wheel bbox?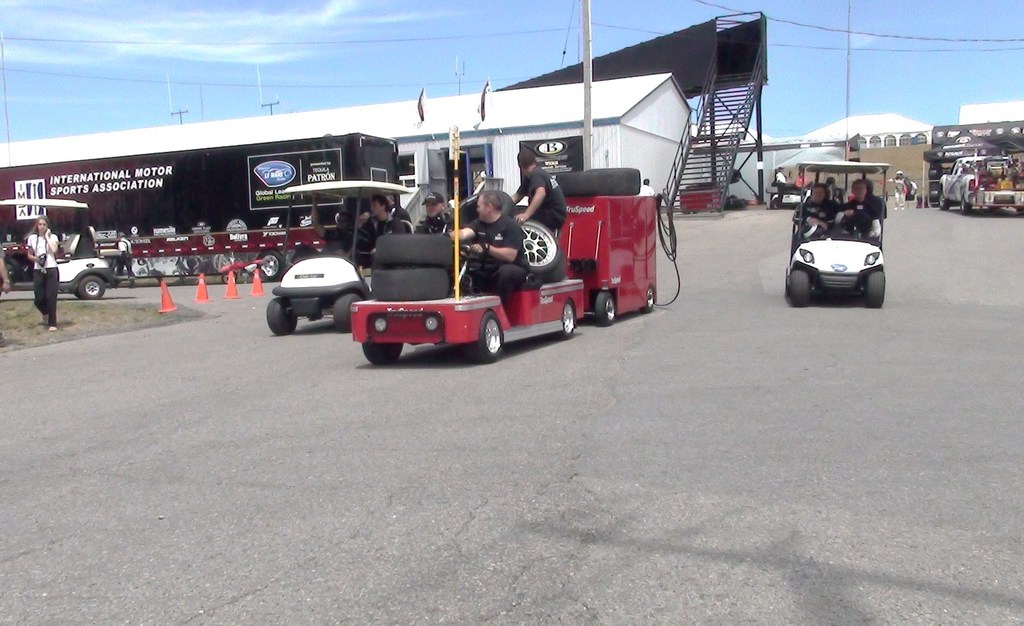
box(787, 267, 810, 307)
